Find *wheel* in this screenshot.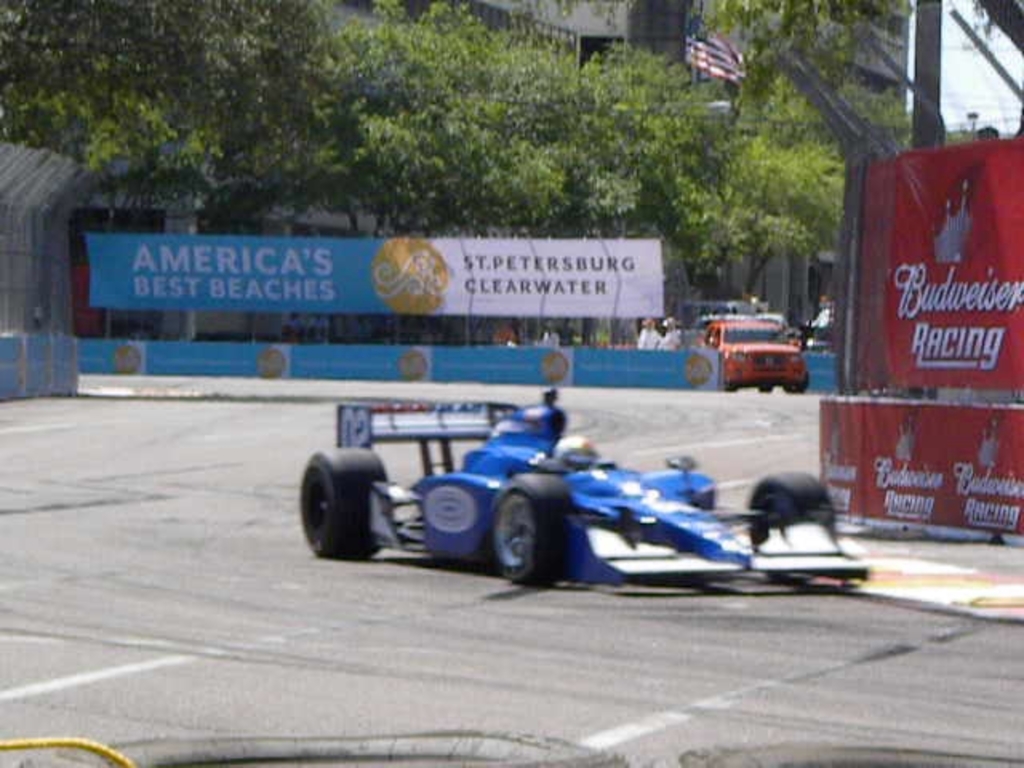
The bounding box for *wheel* is 746,469,835,584.
